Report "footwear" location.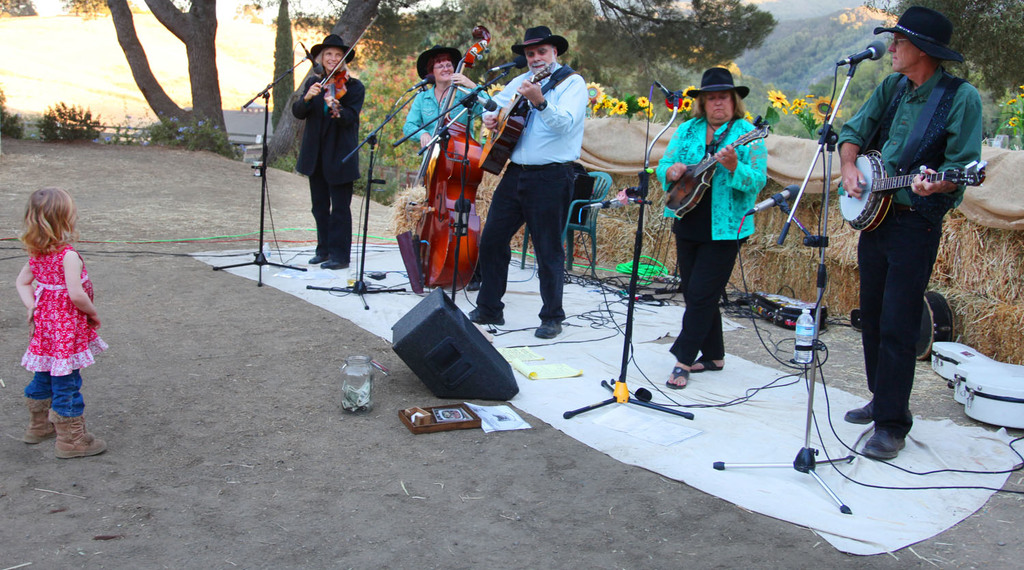
Report: select_region(466, 307, 505, 326).
